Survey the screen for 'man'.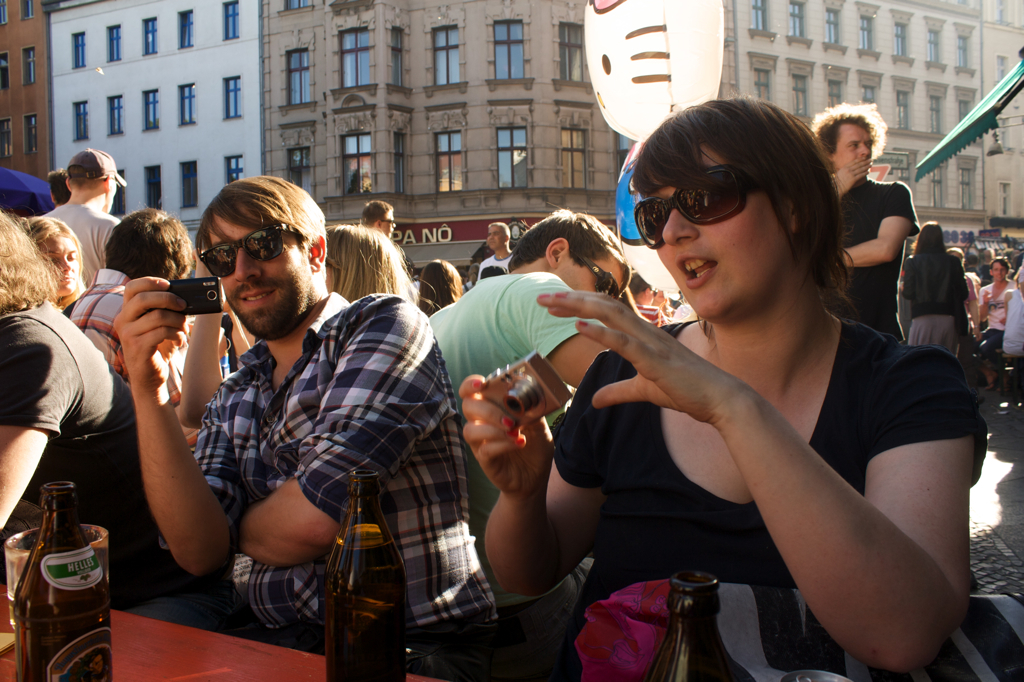
Survey found: left=38, top=144, right=128, bottom=286.
